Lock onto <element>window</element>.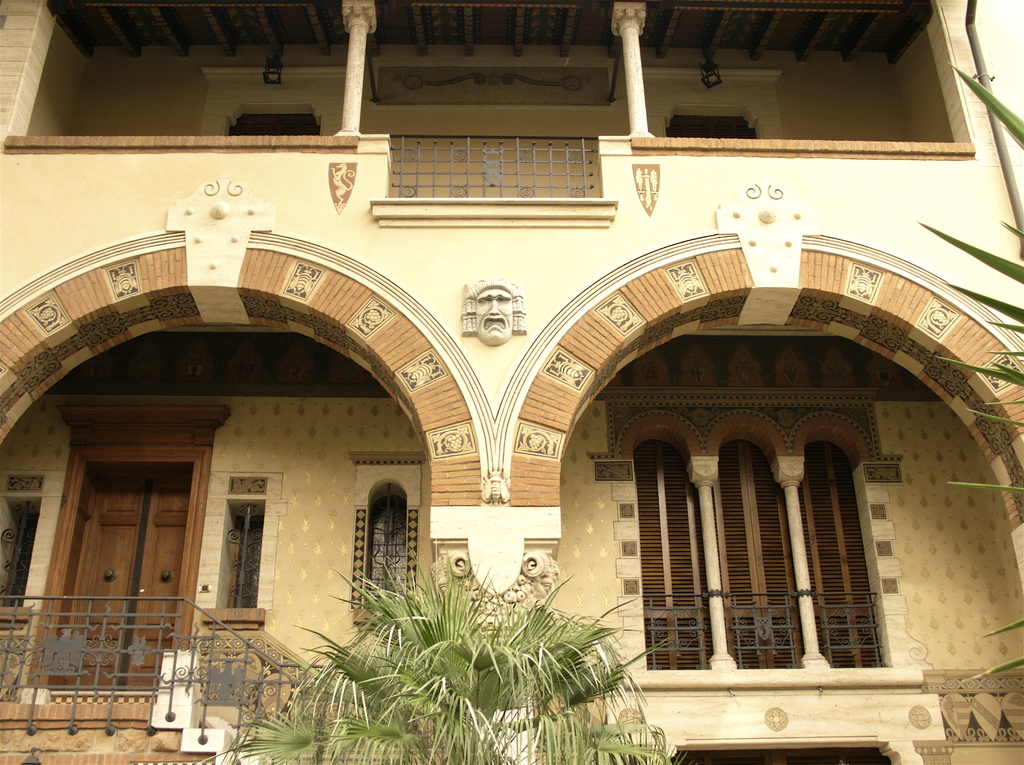
Locked: BBox(226, 110, 322, 136).
